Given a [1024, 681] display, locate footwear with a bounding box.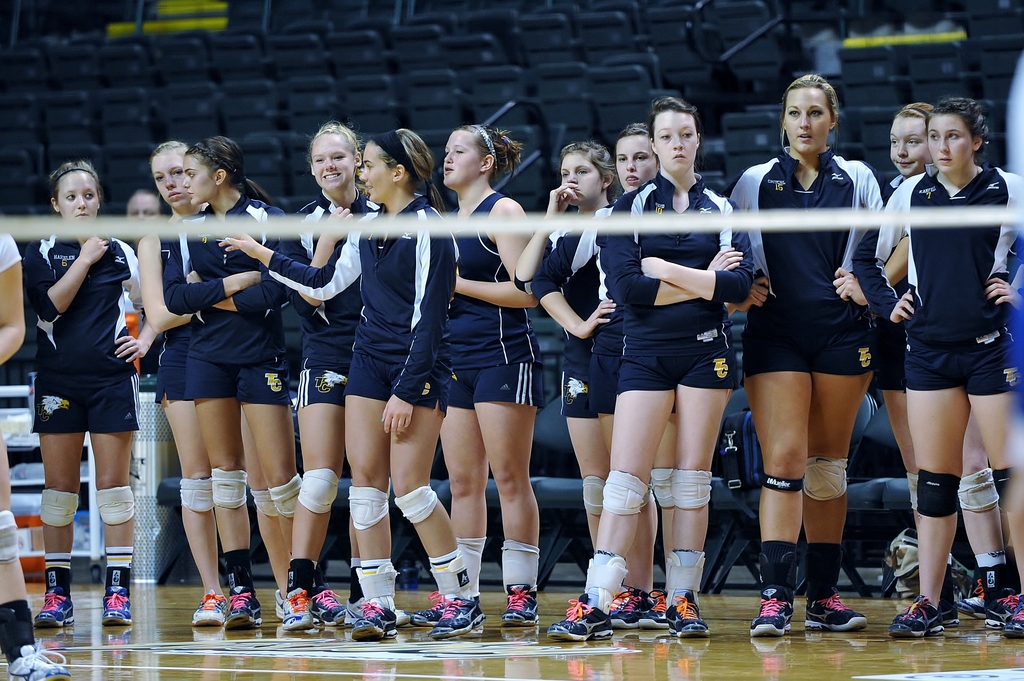
Located: 606/588/649/630.
